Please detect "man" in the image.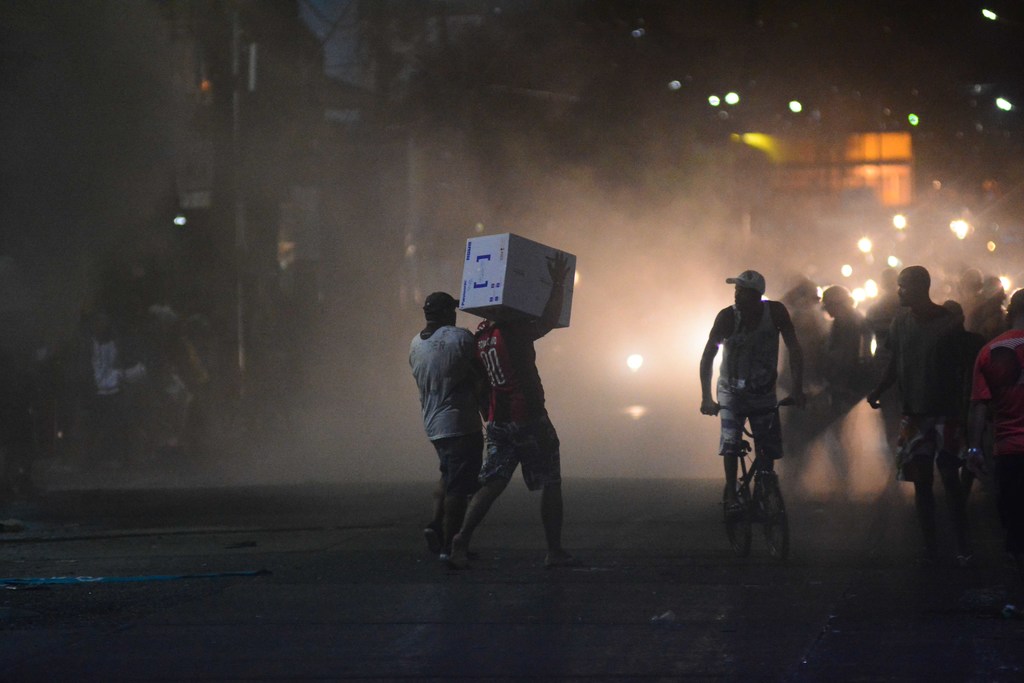
bbox=[796, 281, 867, 500].
